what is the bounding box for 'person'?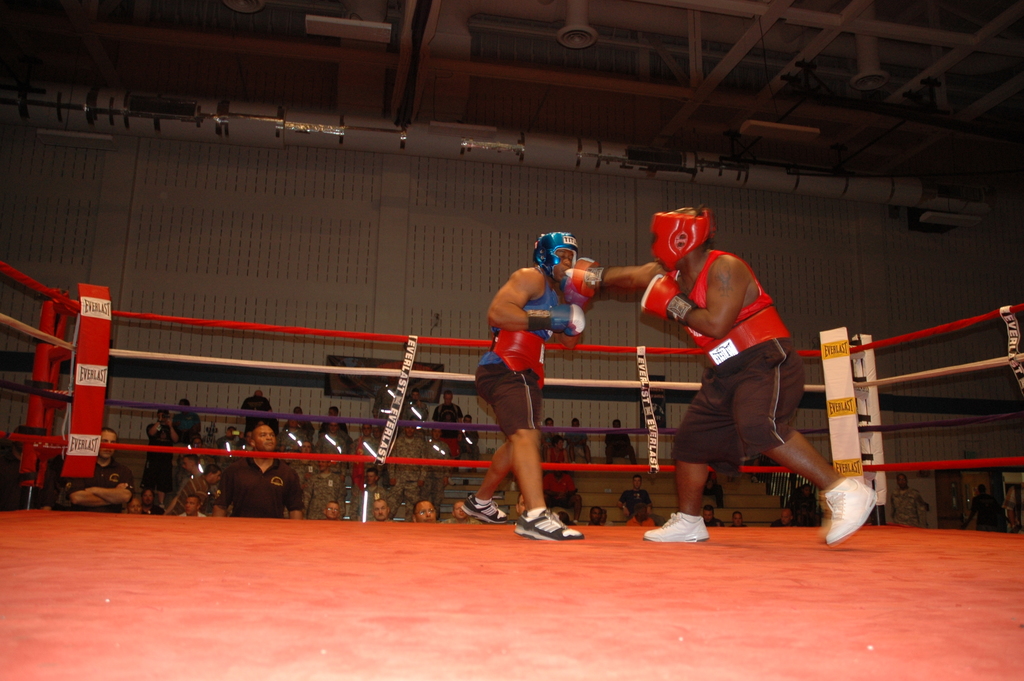
detection(442, 498, 474, 525).
